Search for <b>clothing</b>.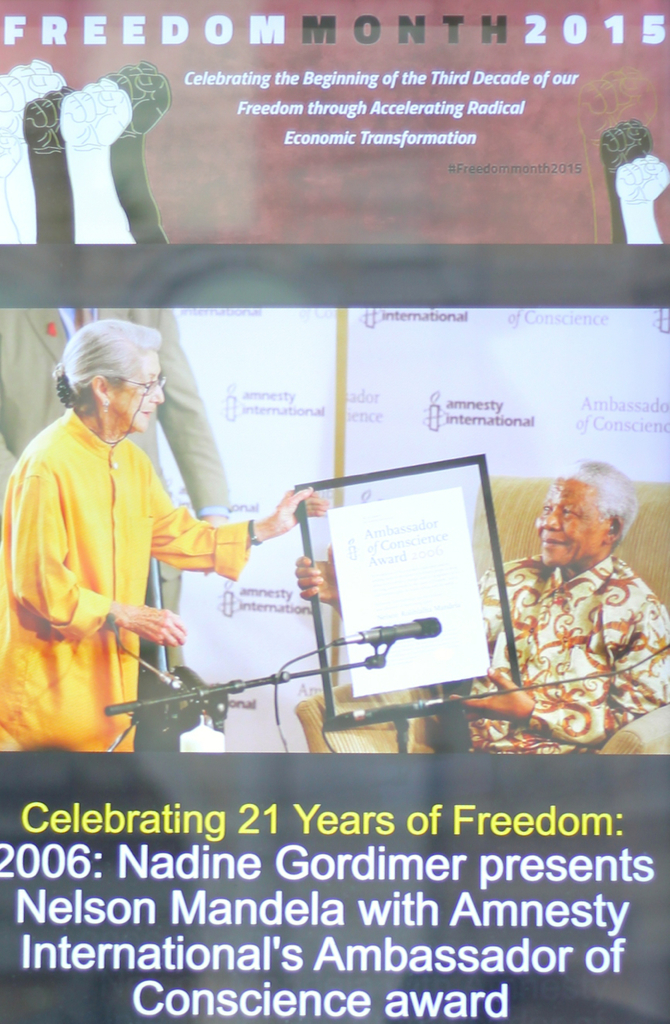
Found at {"x1": 481, "y1": 514, "x2": 656, "y2": 762}.
